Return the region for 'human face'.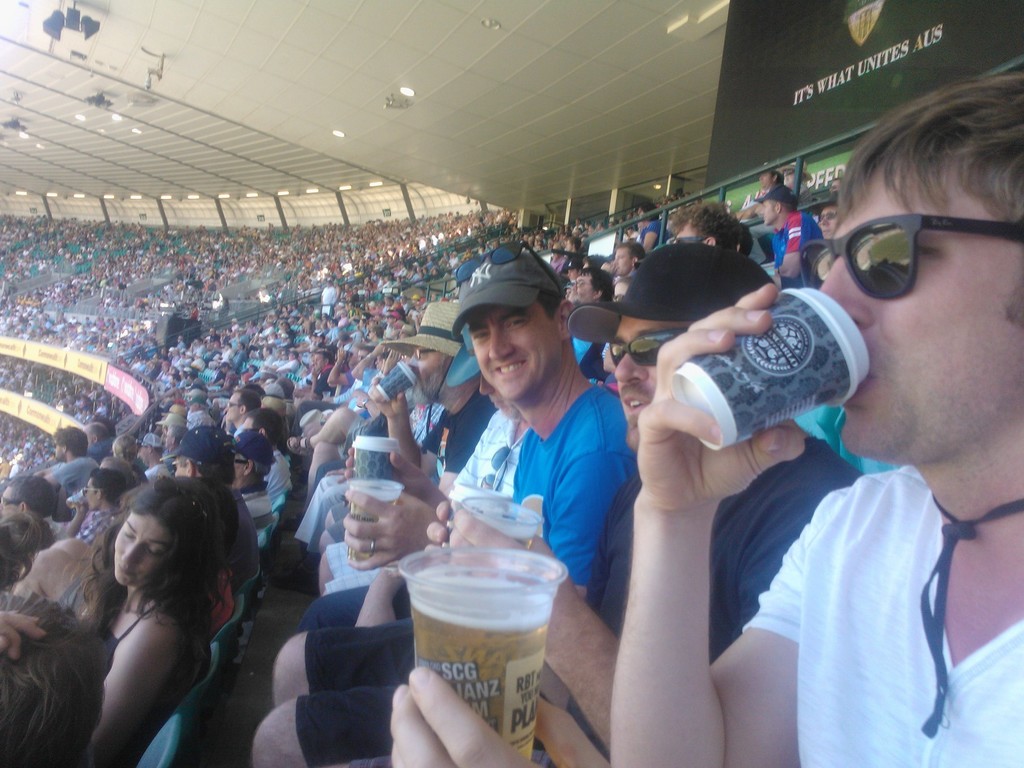
[x1=404, y1=355, x2=456, y2=410].
